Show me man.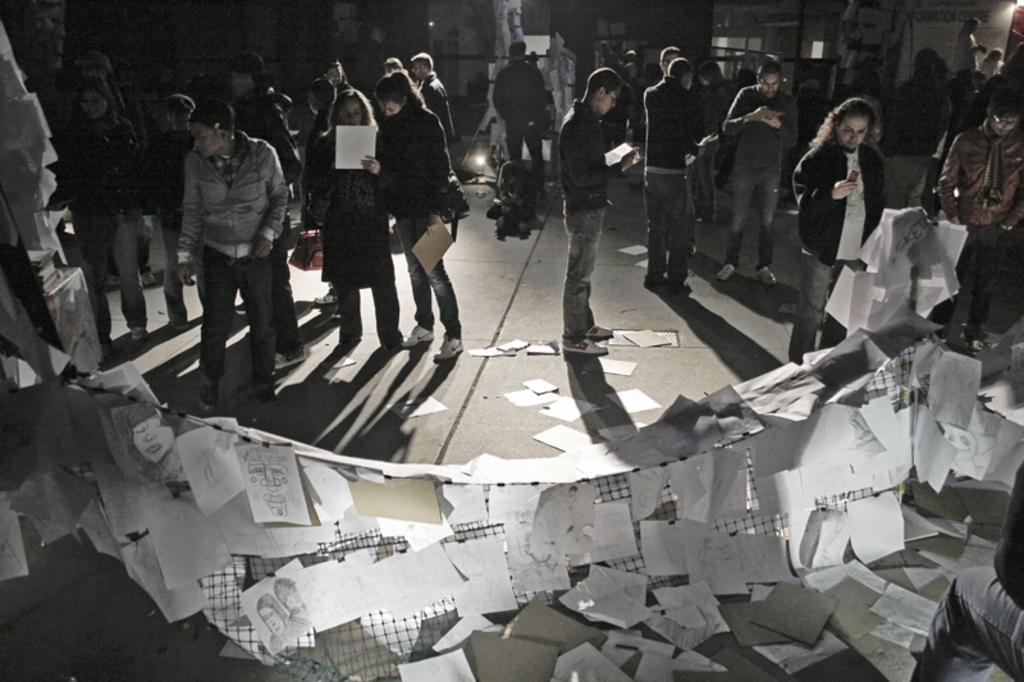
man is here: [x1=483, y1=40, x2=544, y2=173].
